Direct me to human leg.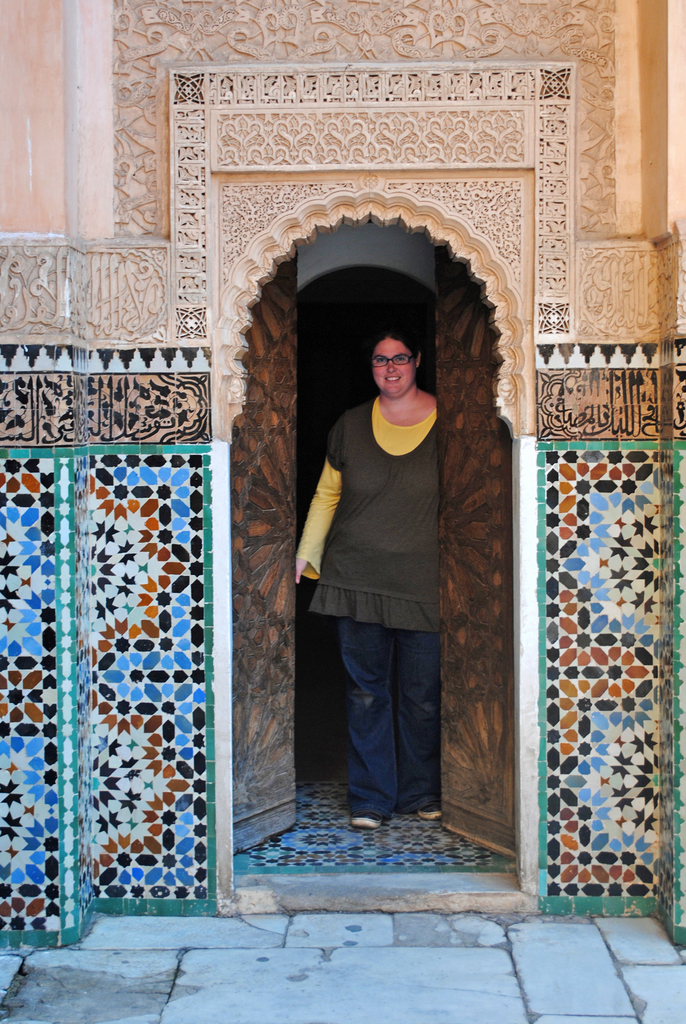
Direction: <box>348,620,399,827</box>.
